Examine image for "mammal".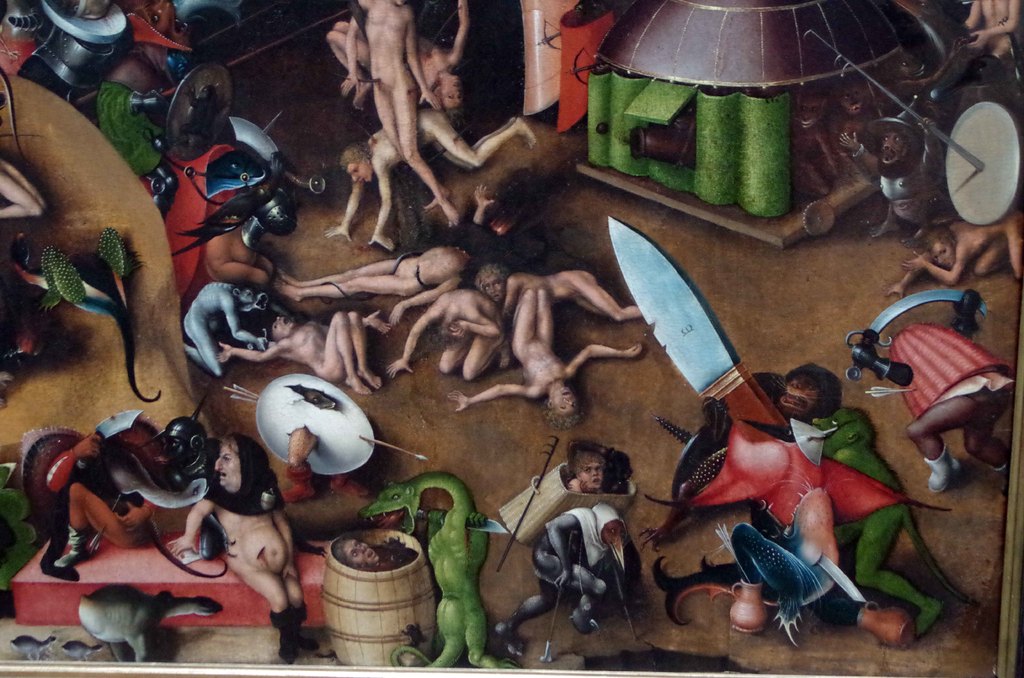
Examination result: 333,537,379,563.
